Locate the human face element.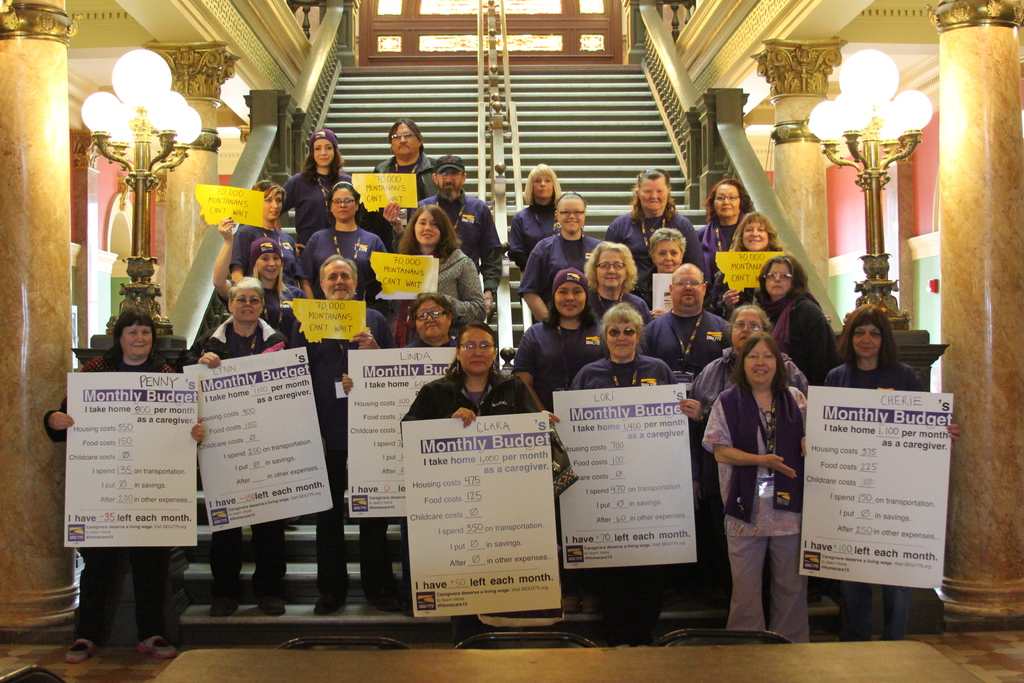
Element bbox: box(122, 317, 152, 361).
